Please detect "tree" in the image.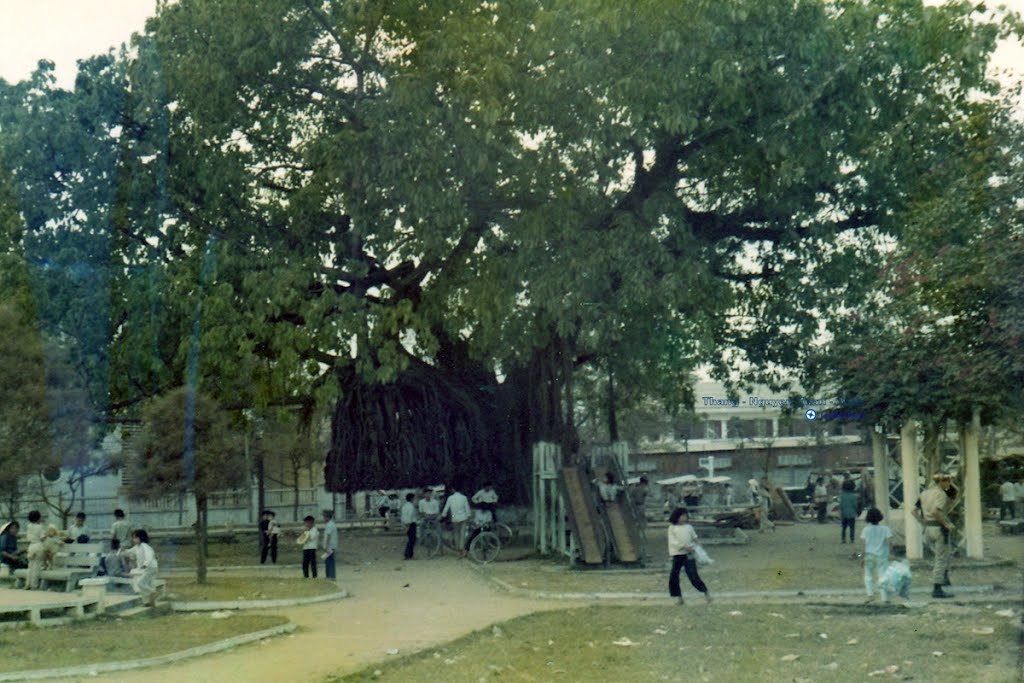
Rect(56, 31, 993, 541).
